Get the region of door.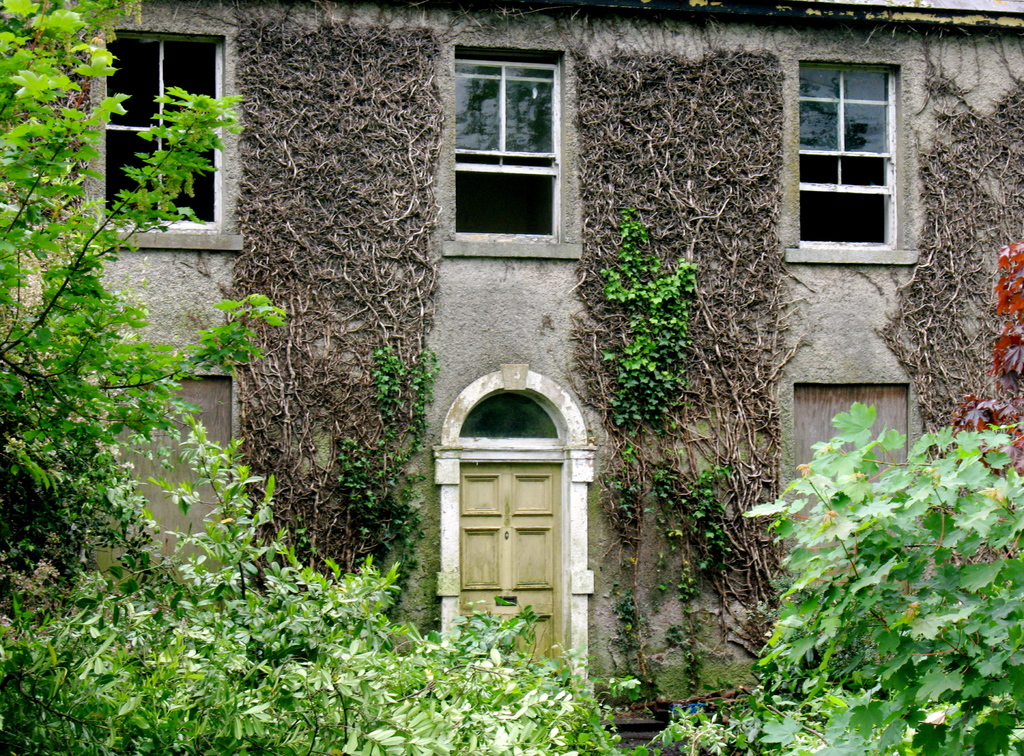
433 434 573 650.
